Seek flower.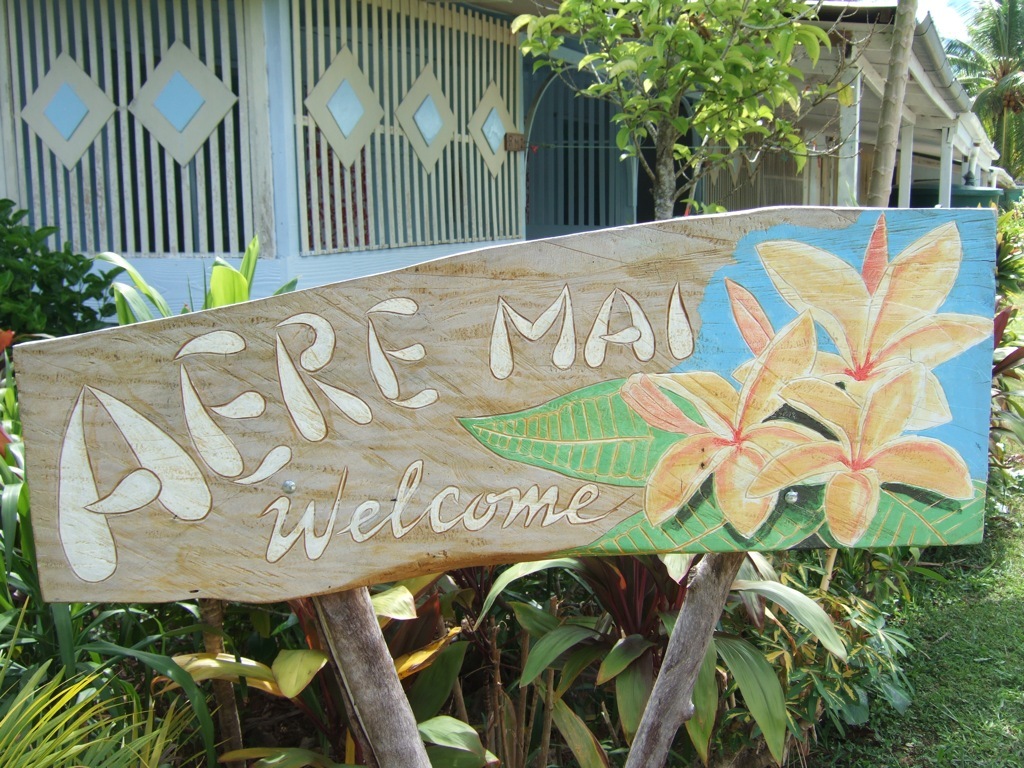
left=725, top=271, right=853, bottom=419.
